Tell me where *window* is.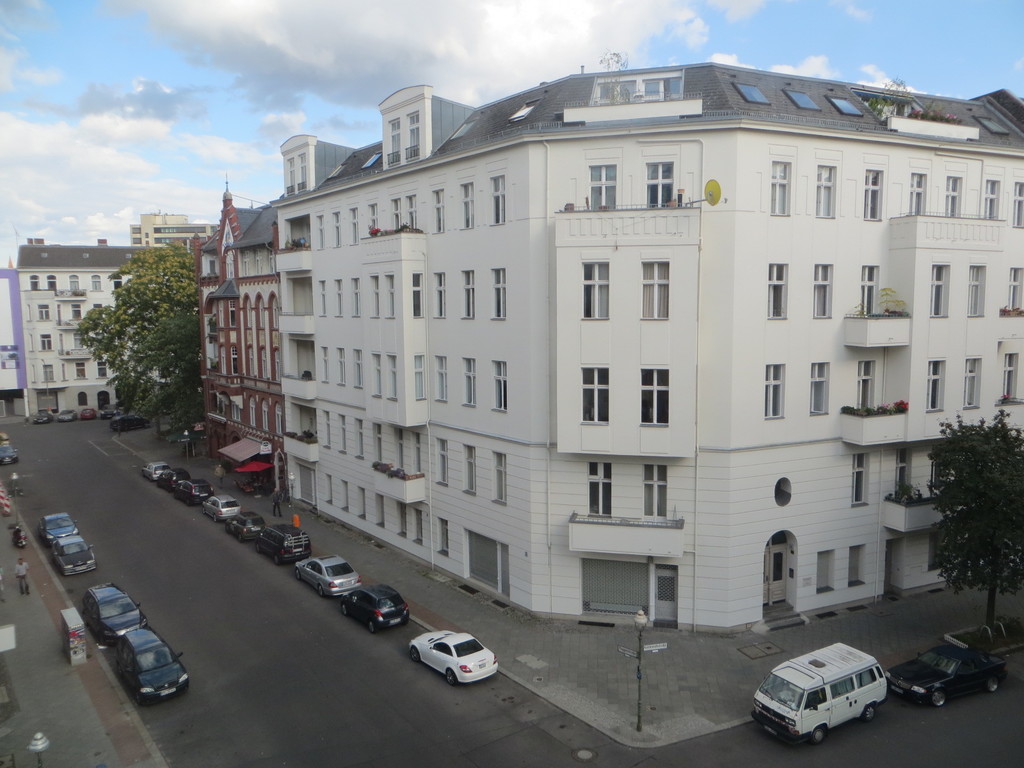
*window* is at (863, 169, 883, 221).
